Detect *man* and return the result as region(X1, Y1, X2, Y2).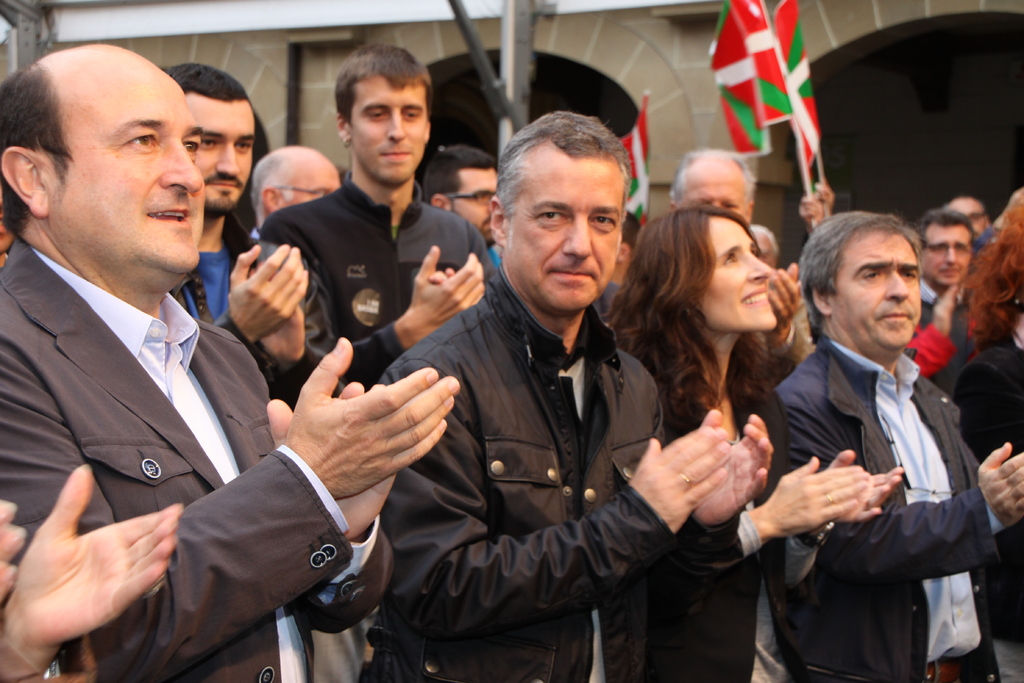
region(262, 43, 504, 383).
